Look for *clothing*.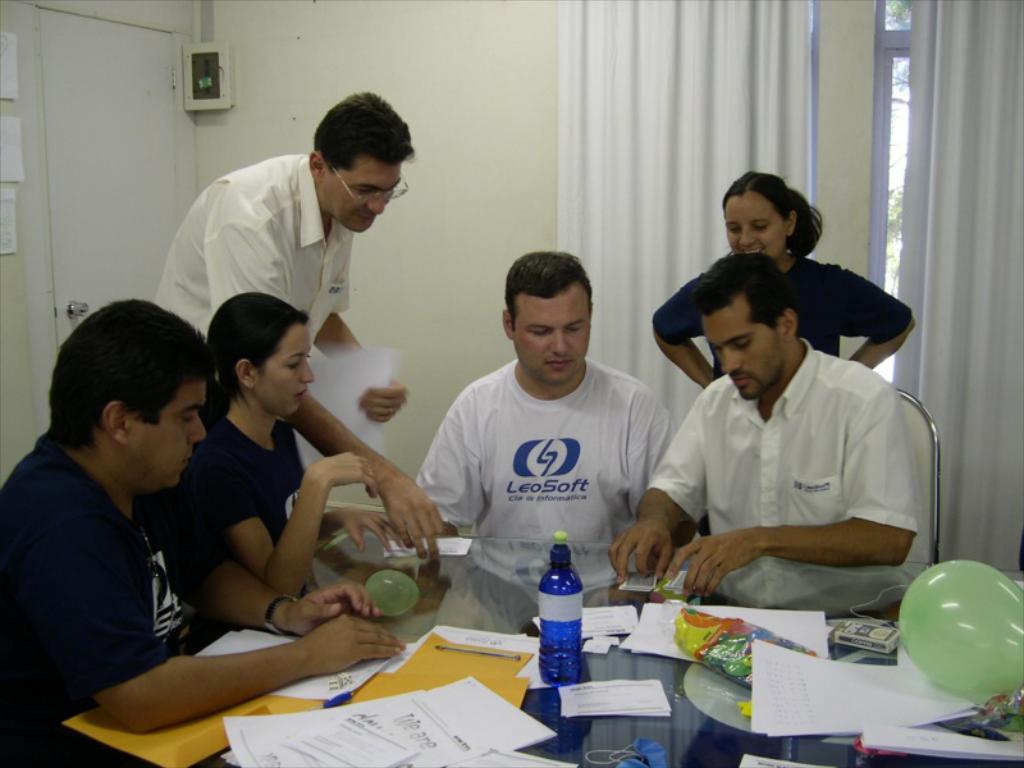
Found: bbox(641, 246, 916, 365).
